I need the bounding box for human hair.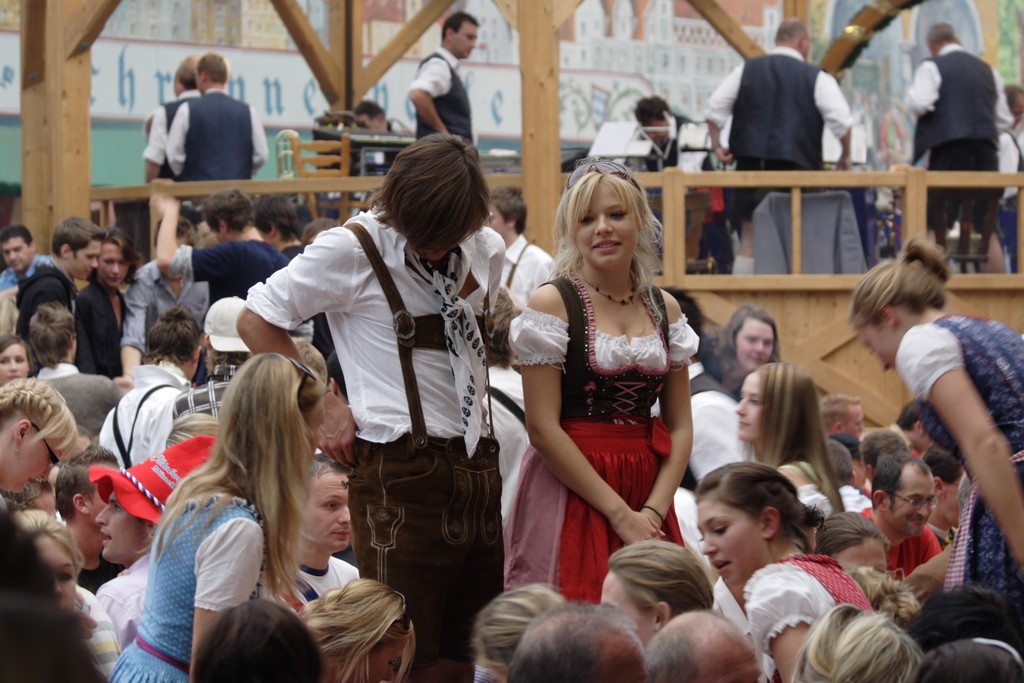
Here it is: l=633, t=95, r=669, b=127.
